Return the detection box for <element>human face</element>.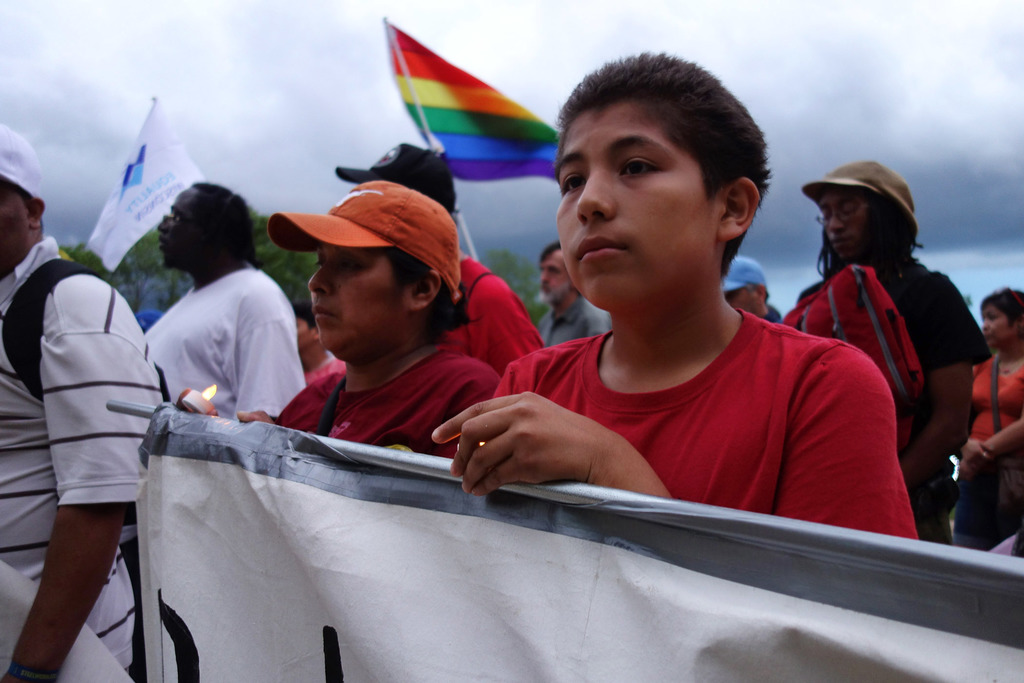
select_region(817, 190, 867, 260).
